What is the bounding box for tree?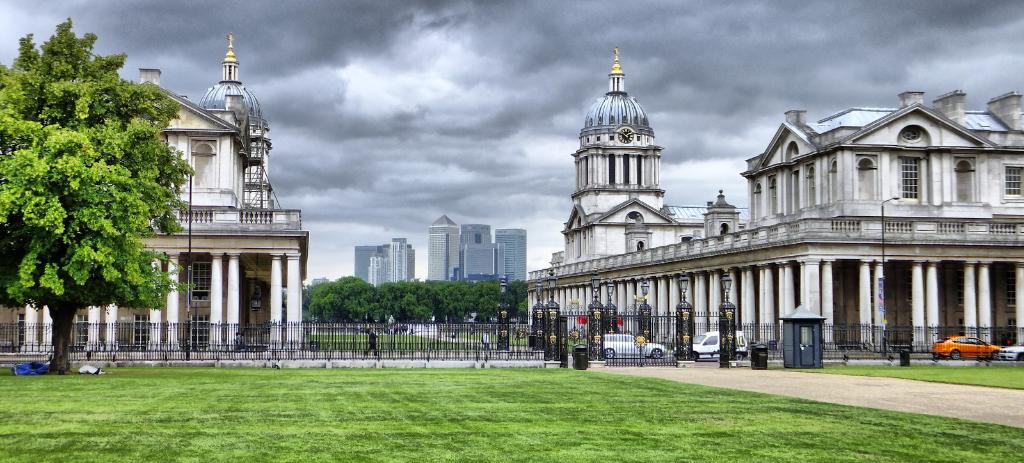
x1=0, y1=17, x2=199, y2=374.
